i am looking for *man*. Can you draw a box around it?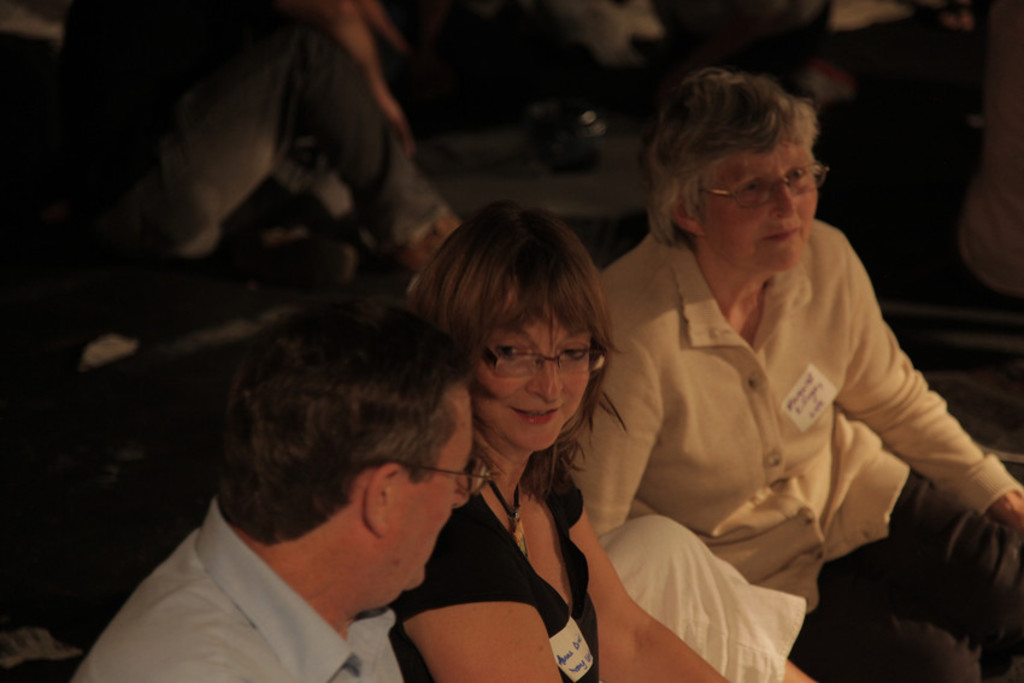
Sure, the bounding box is locate(71, 308, 558, 679).
